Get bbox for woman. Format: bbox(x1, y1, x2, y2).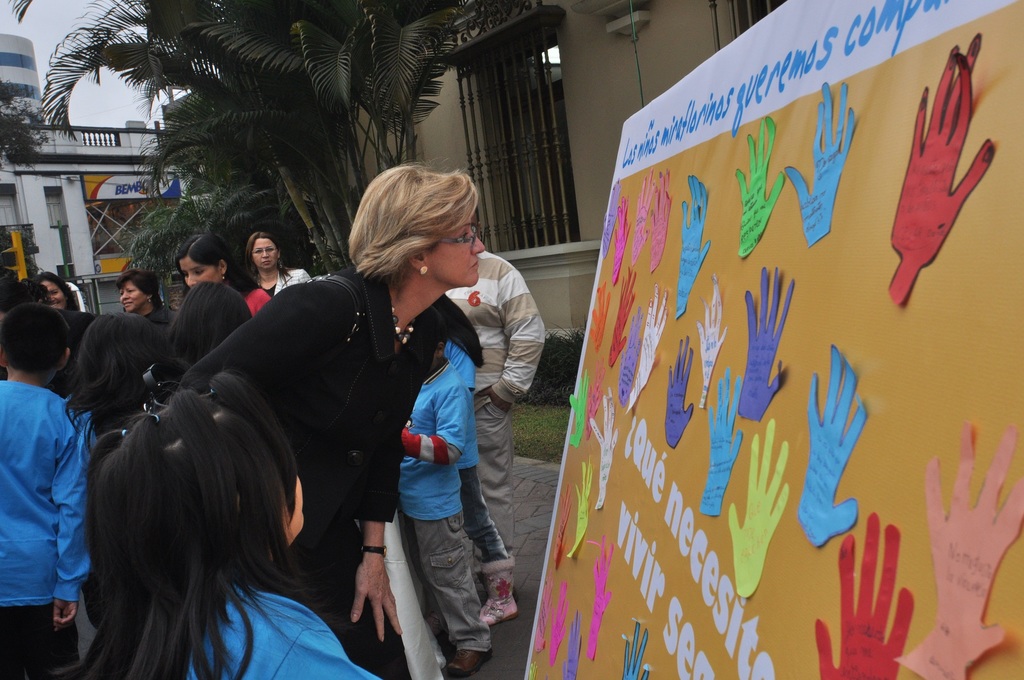
bbox(115, 268, 173, 329).
